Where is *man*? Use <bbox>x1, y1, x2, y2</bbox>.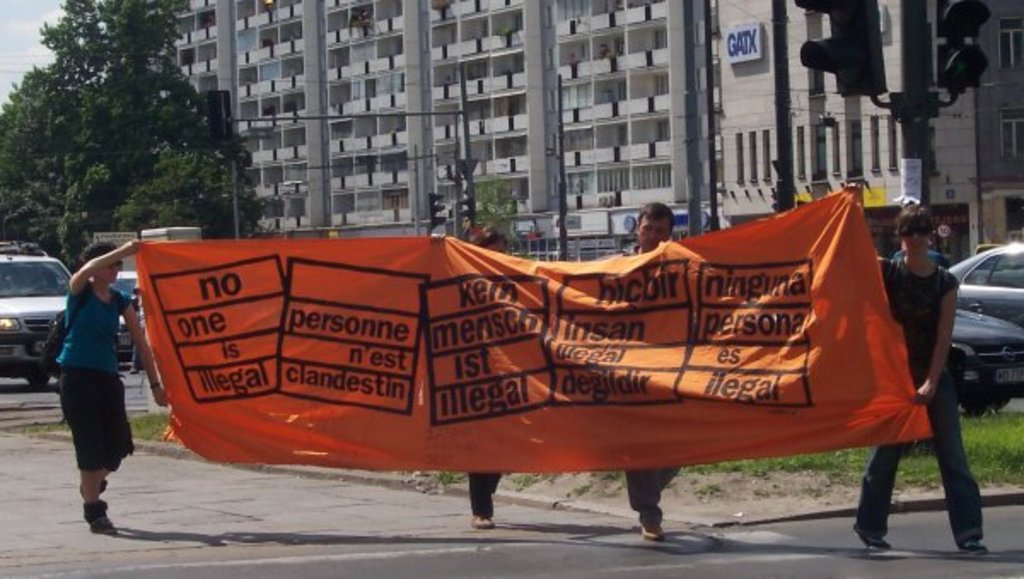
<bbox>826, 174, 1000, 562</bbox>.
